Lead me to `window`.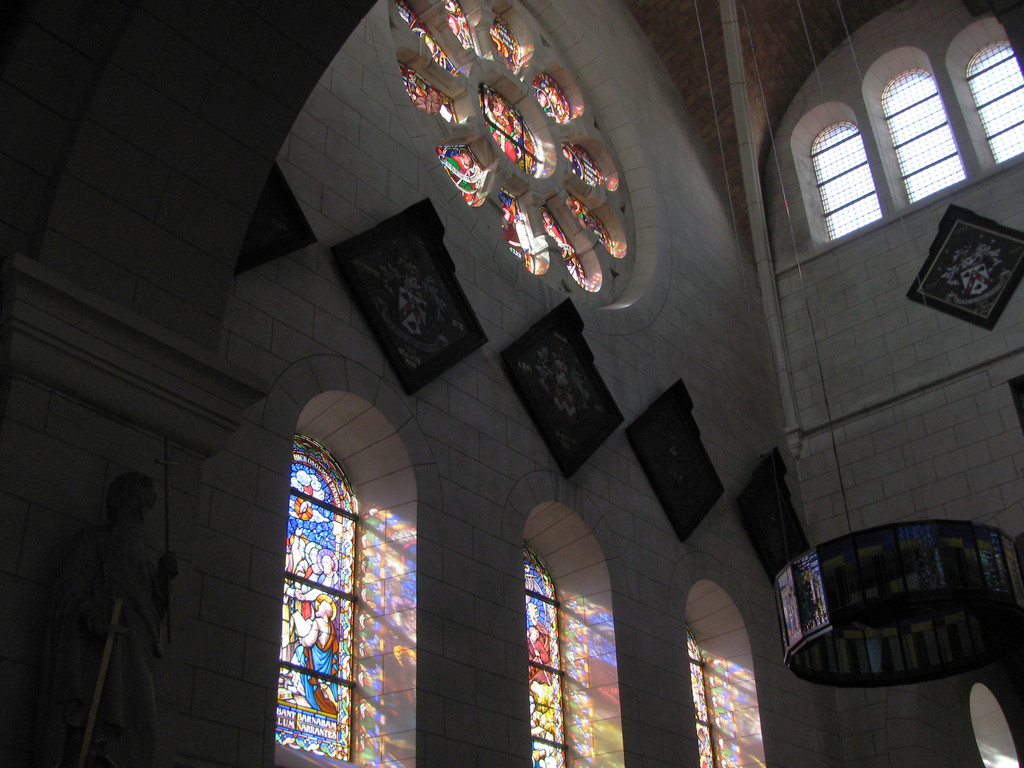
Lead to [477, 87, 541, 177].
